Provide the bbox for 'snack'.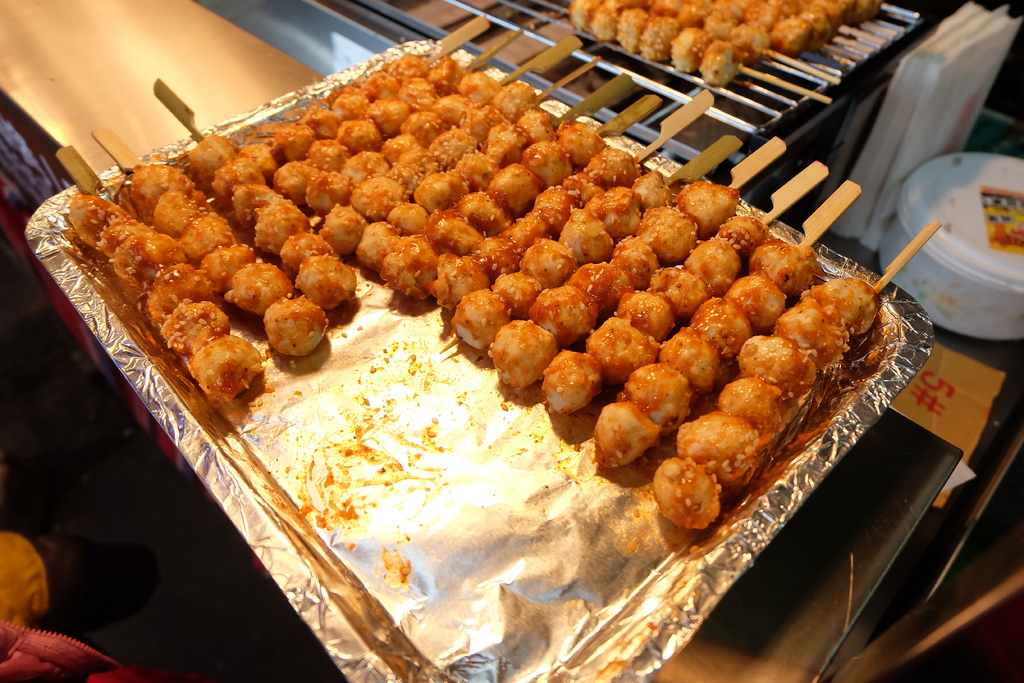
bbox=[310, 176, 352, 215].
